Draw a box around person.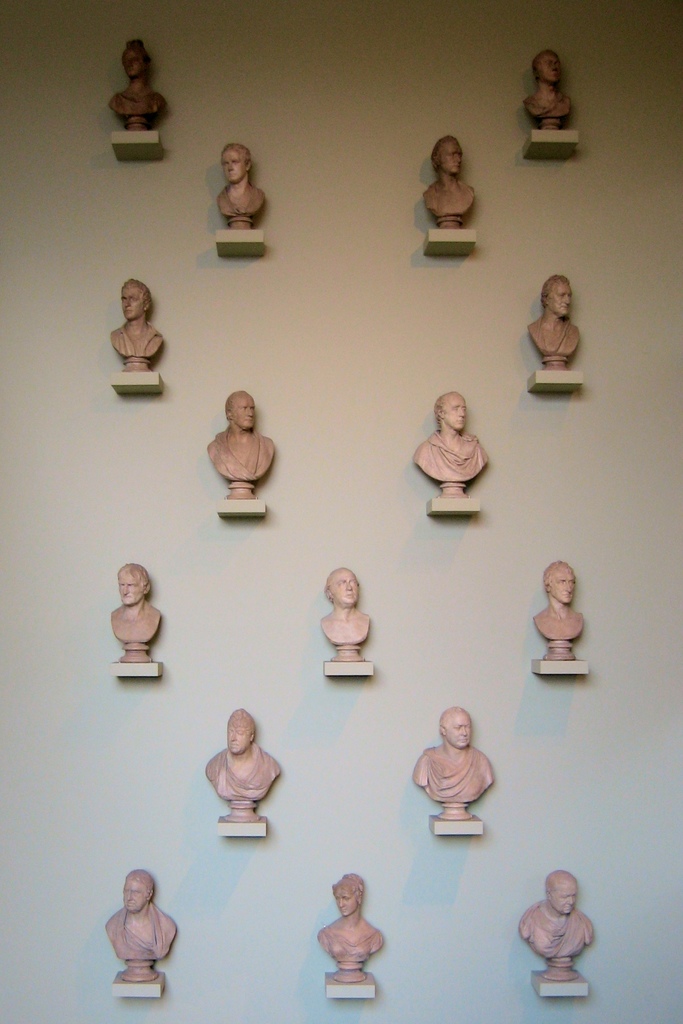
108, 273, 167, 371.
